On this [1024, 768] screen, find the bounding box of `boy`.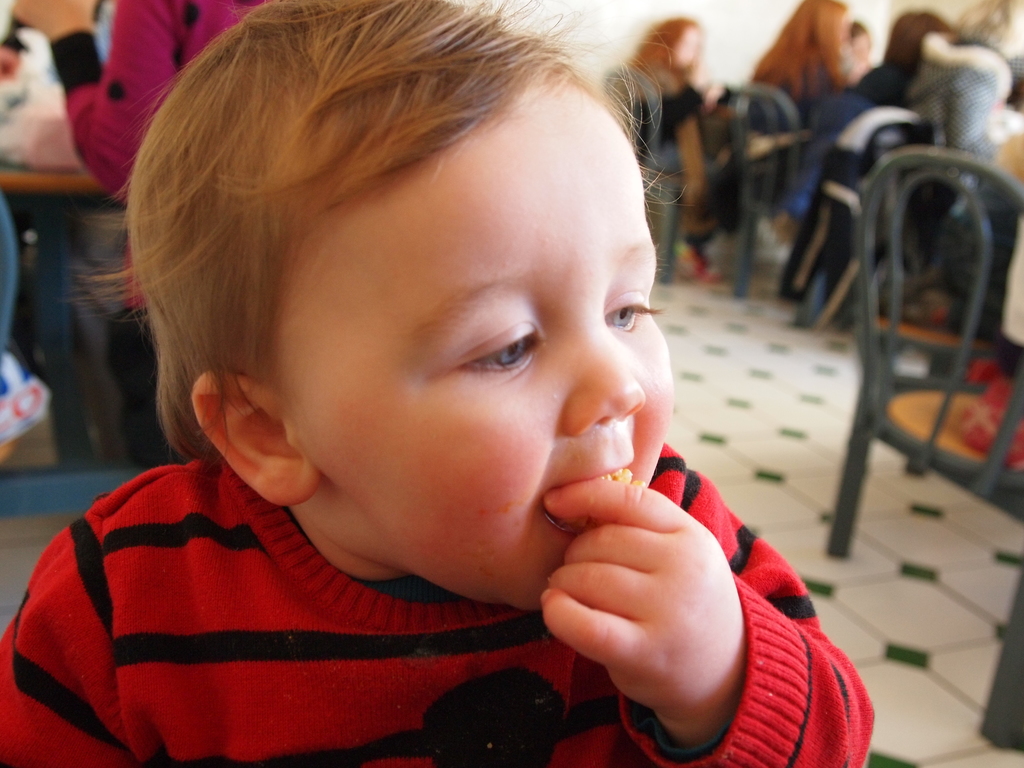
Bounding box: {"x1": 57, "y1": 1, "x2": 810, "y2": 764}.
